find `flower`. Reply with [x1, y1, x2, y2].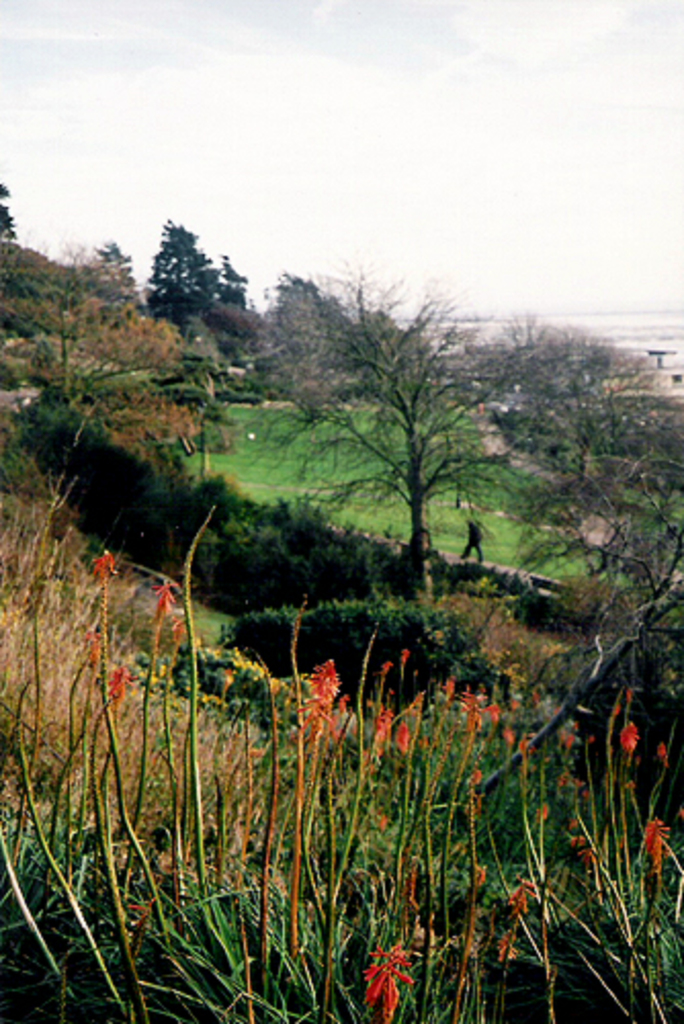
[518, 735, 522, 758].
